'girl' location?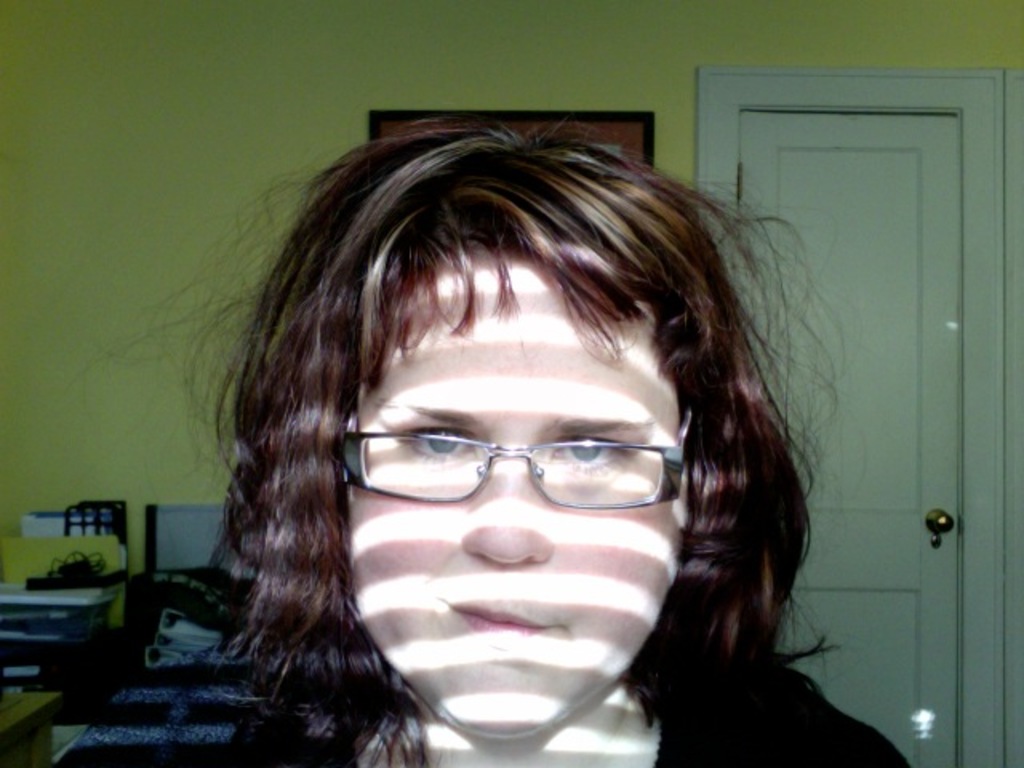
select_region(91, 117, 912, 766)
